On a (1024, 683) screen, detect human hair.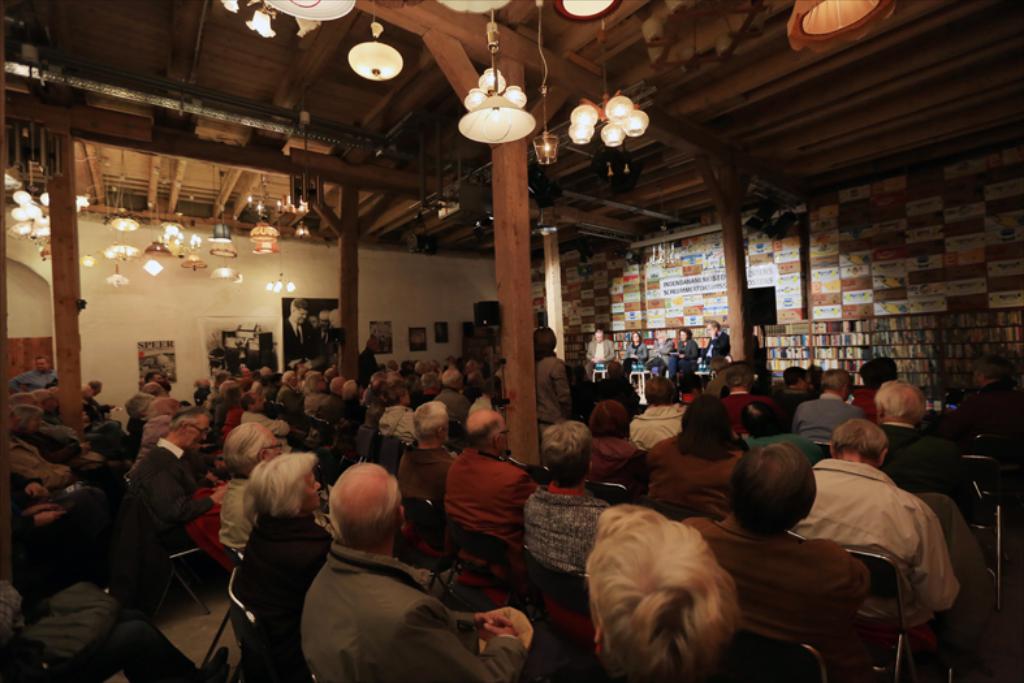
bbox=[821, 368, 854, 394].
